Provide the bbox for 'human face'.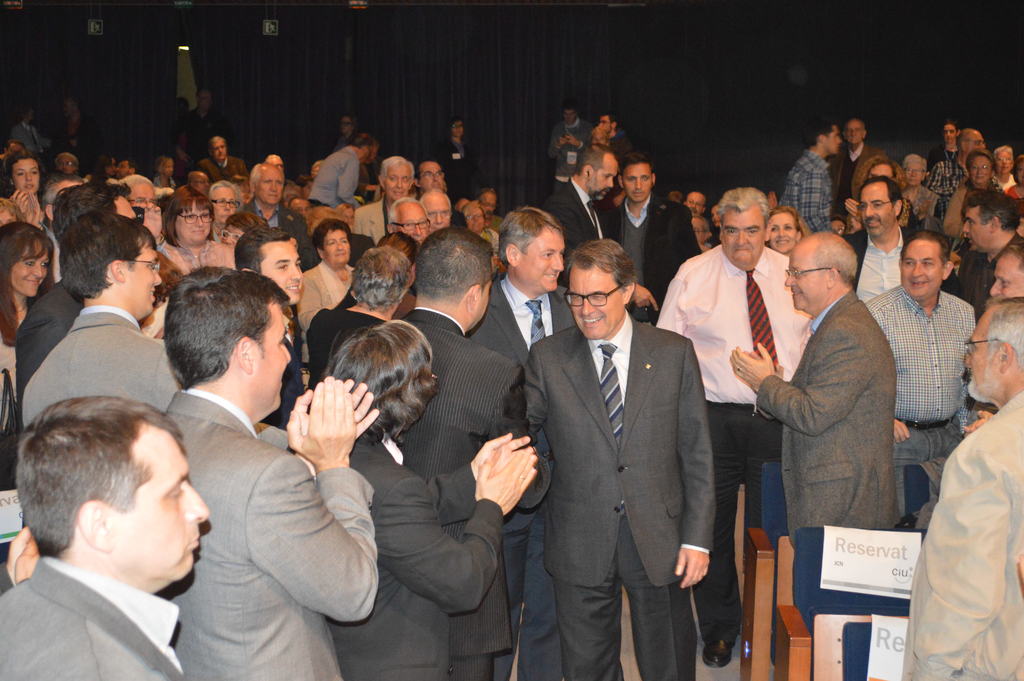
l=991, t=147, r=1008, b=186.
